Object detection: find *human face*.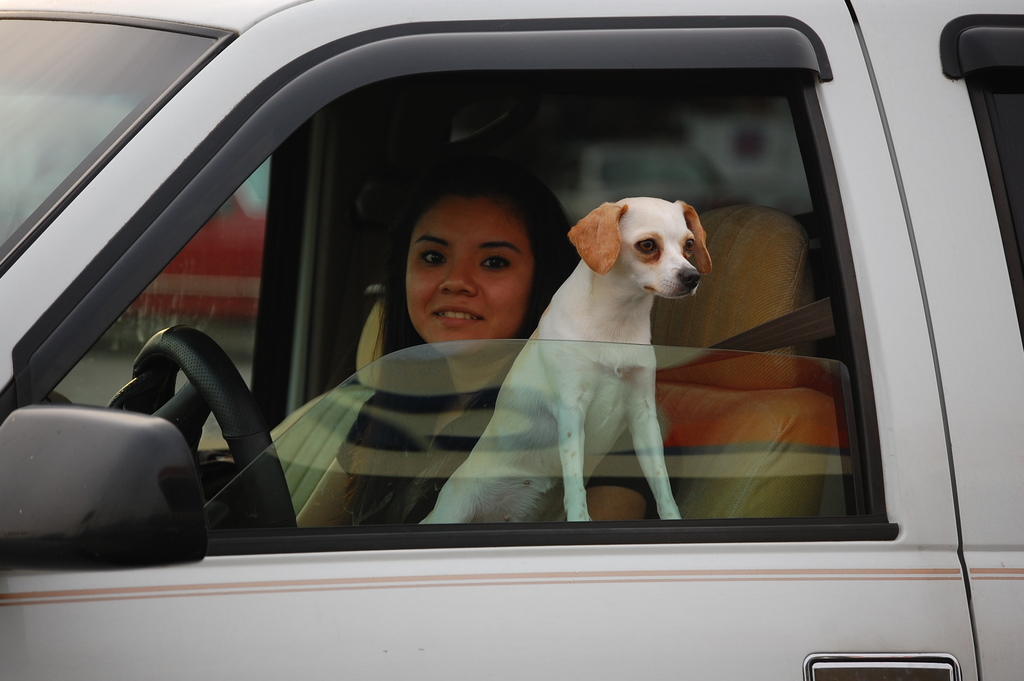
locate(408, 196, 535, 355).
